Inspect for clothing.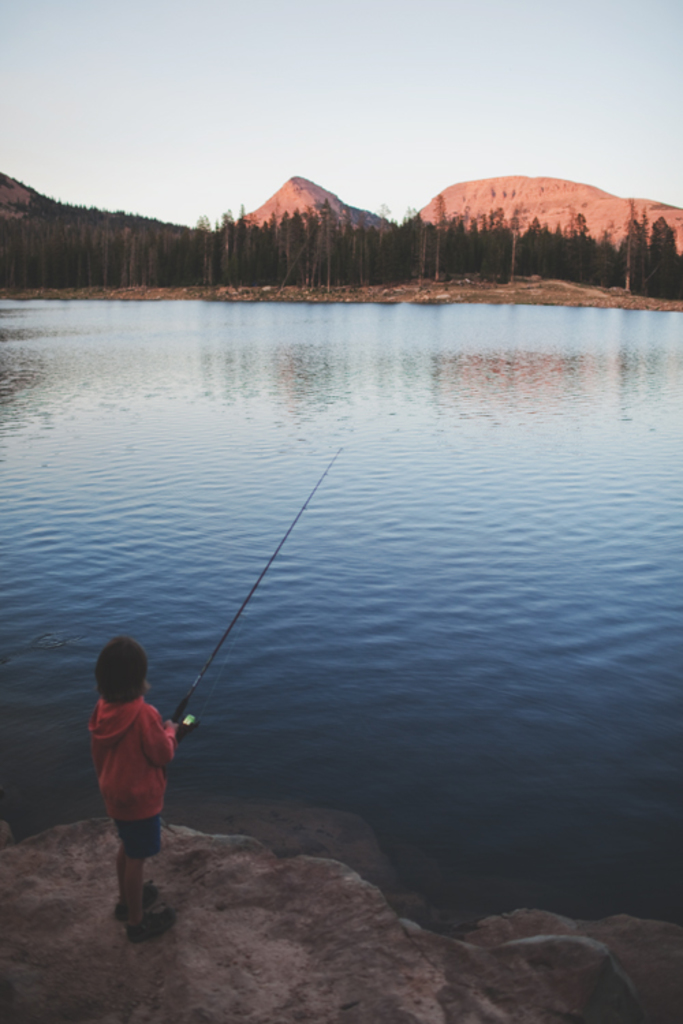
Inspection: (86,692,178,866).
